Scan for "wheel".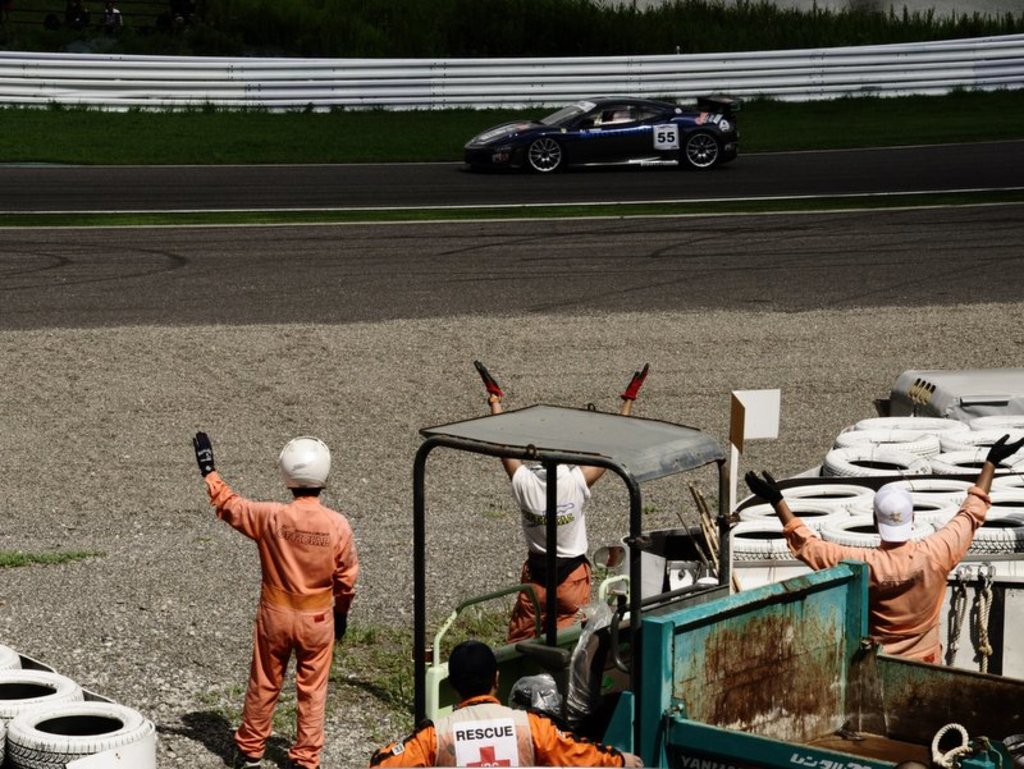
Scan result: {"x1": 0, "y1": 719, "x2": 3, "y2": 763}.
